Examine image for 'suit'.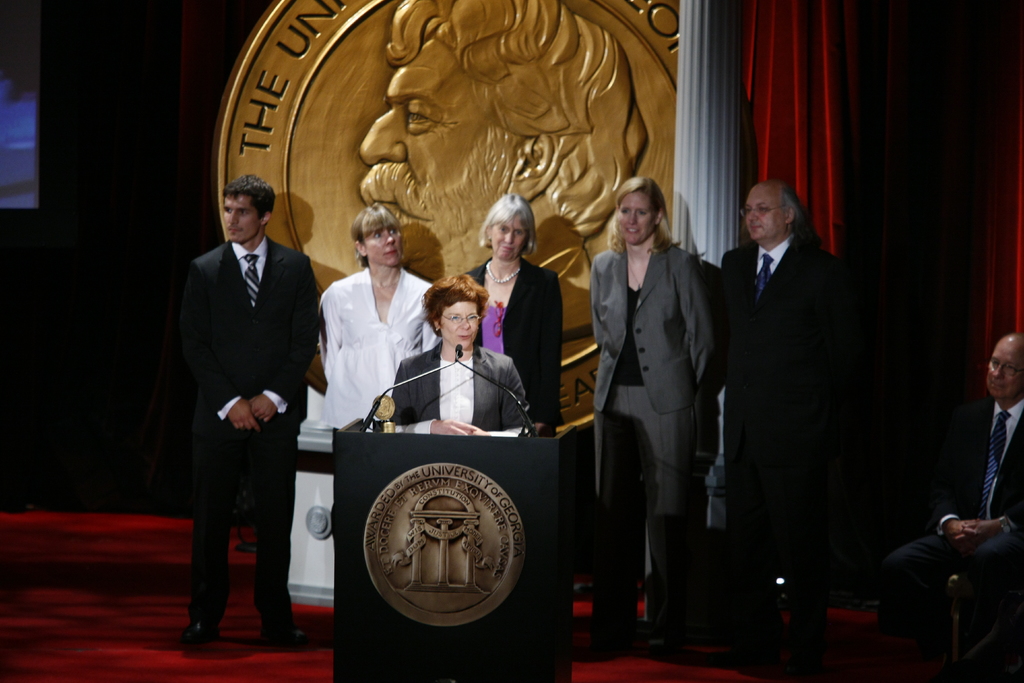
Examination result: <box>385,337,530,433</box>.
